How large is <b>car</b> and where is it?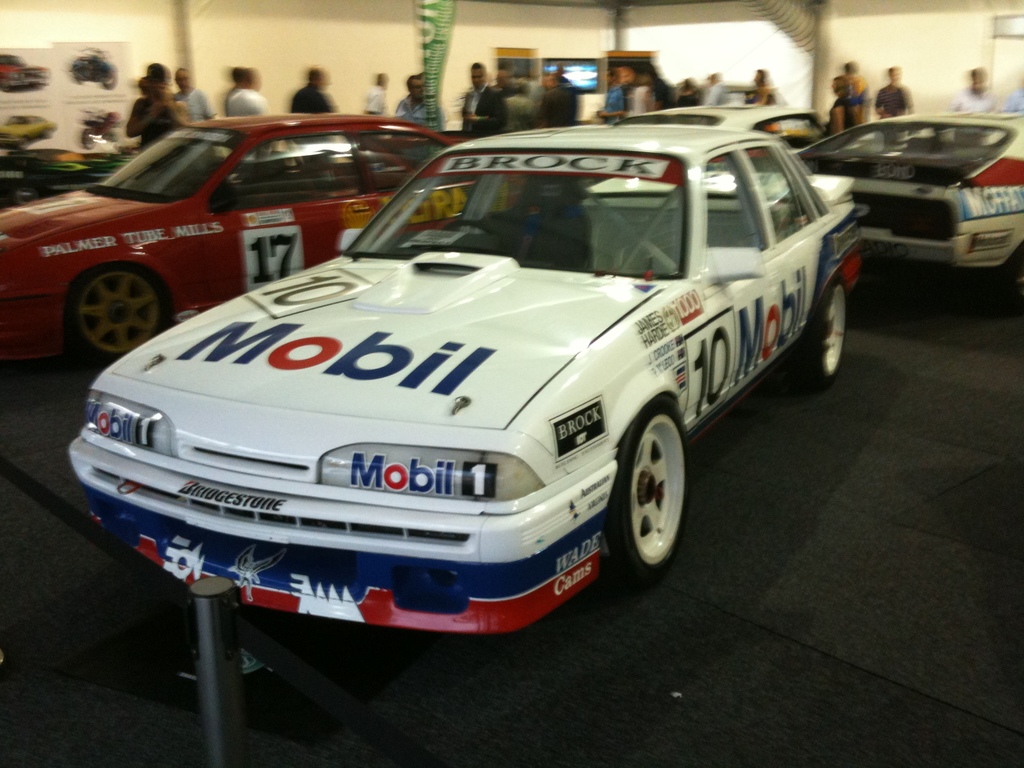
Bounding box: 633 103 836 166.
